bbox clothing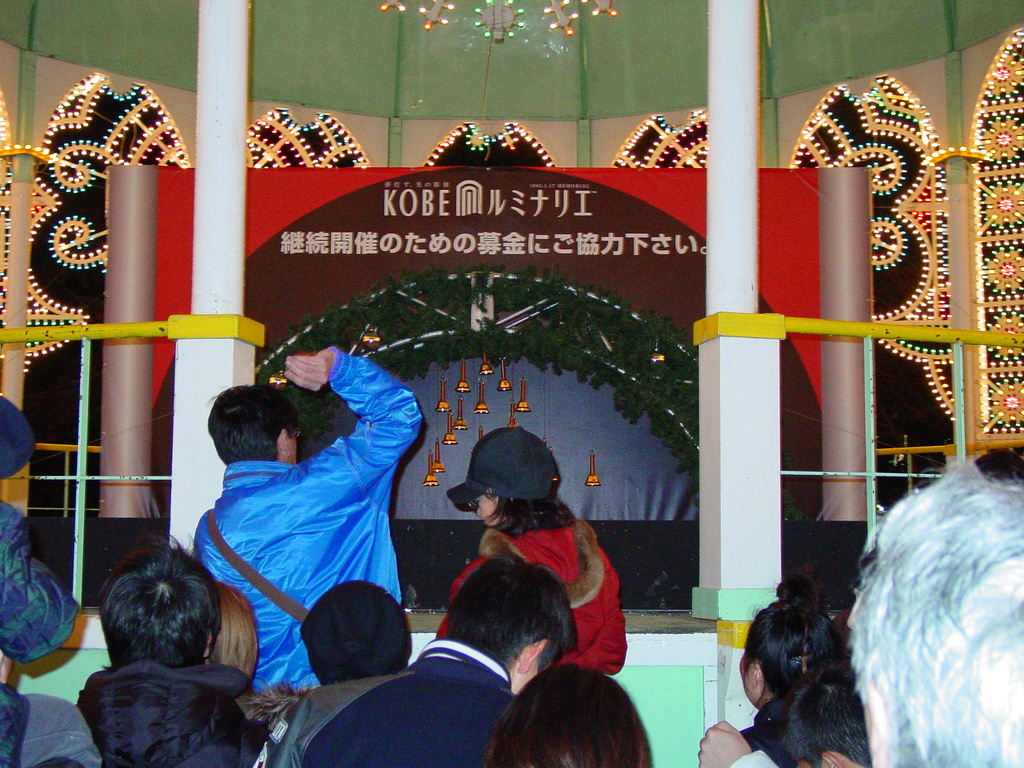
BBox(433, 526, 627, 677)
